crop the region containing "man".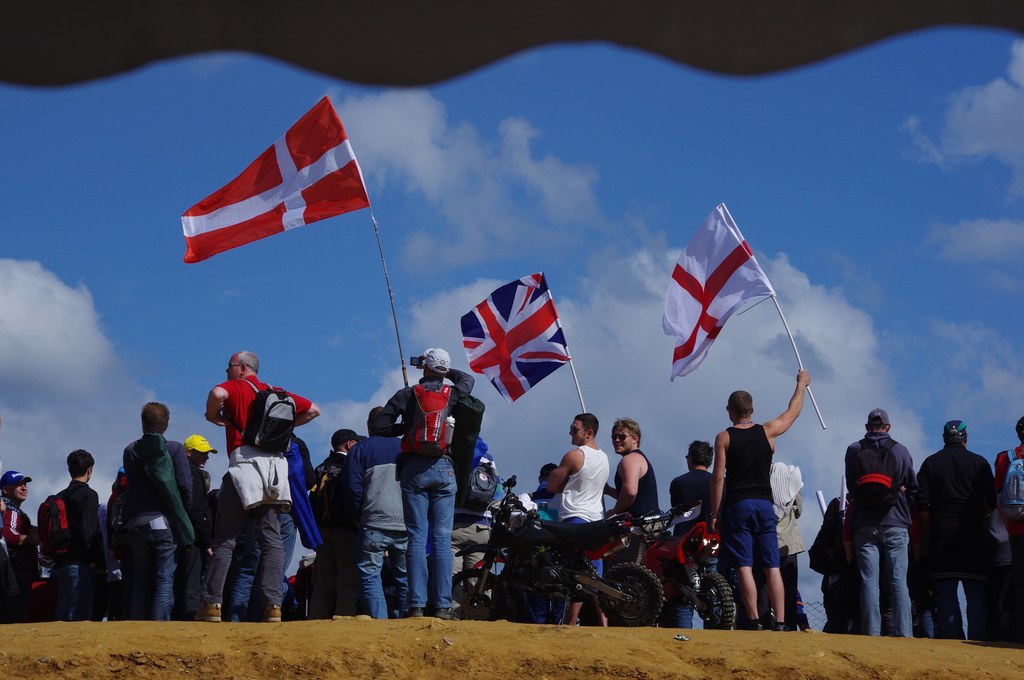
Crop region: {"x1": 543, "y1": 413, "x2": 611, "y2": 628}.
